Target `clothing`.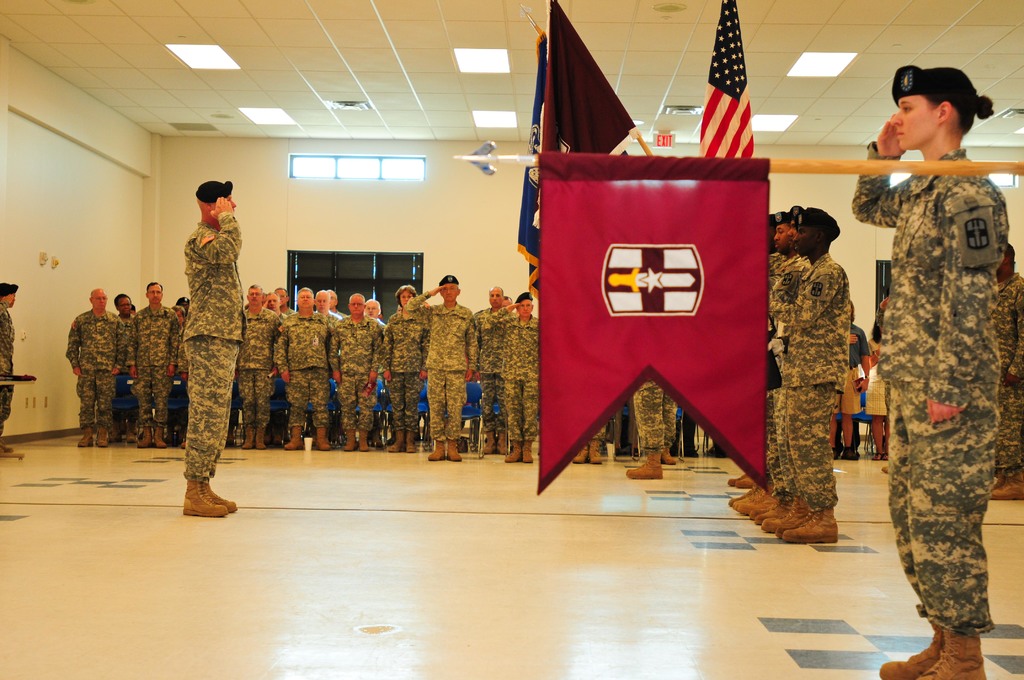
Target region: (886,93,939,152).
